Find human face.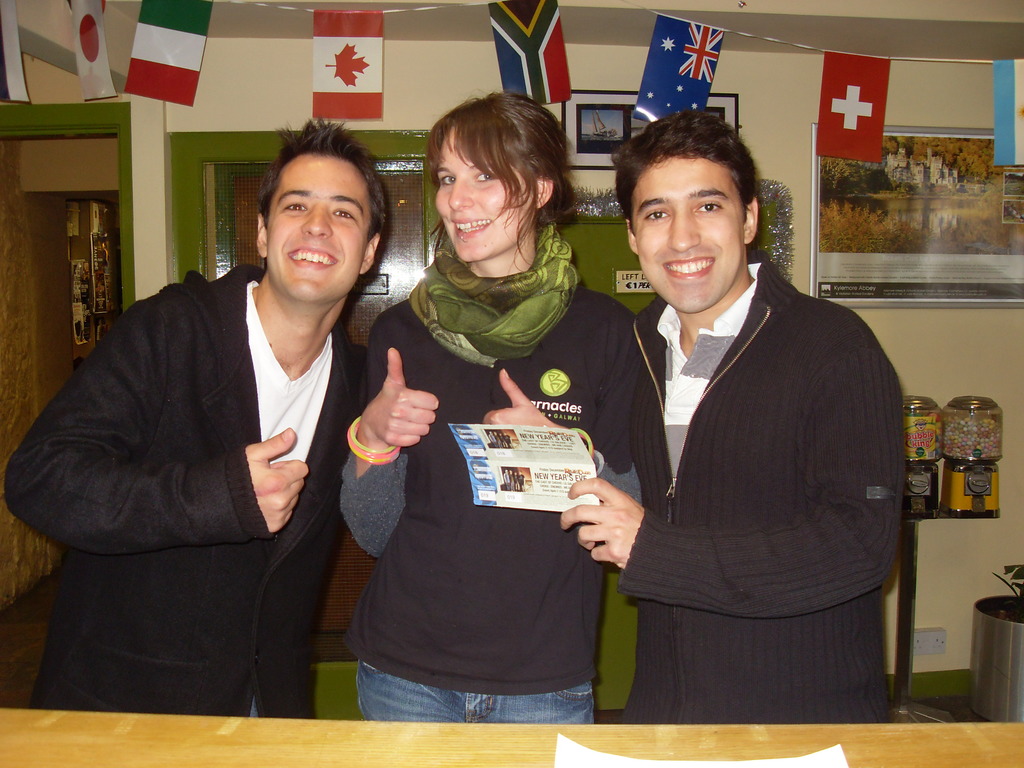
264/159/365/304.
